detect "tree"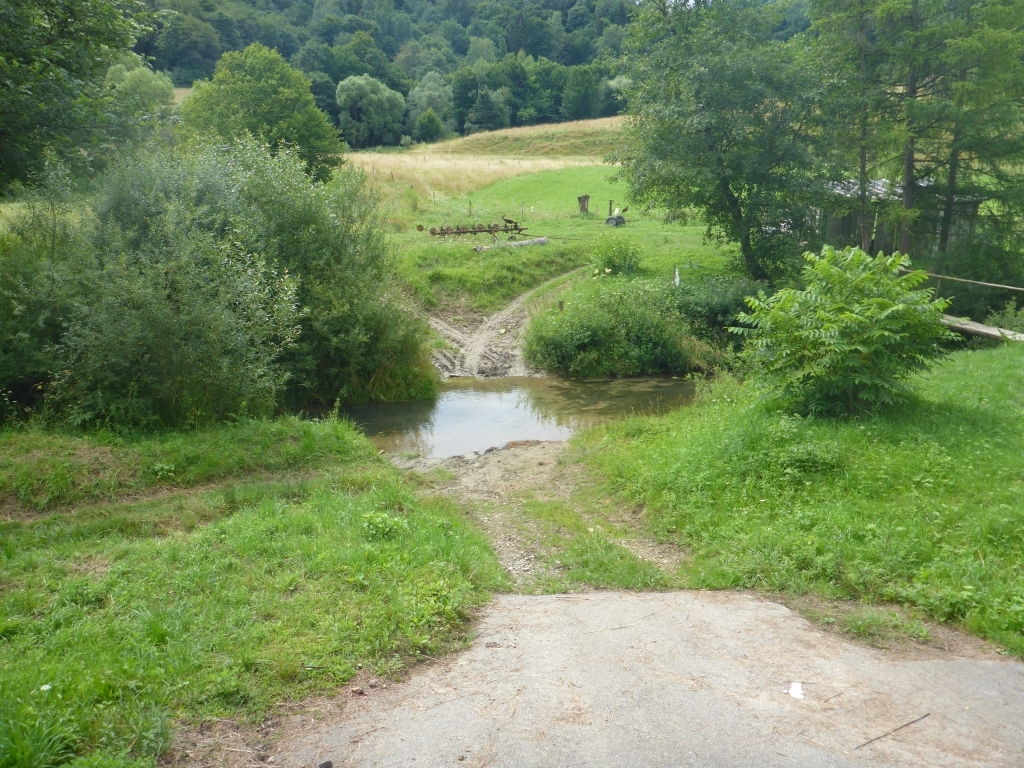
box=[810, 0, 910, 270]
